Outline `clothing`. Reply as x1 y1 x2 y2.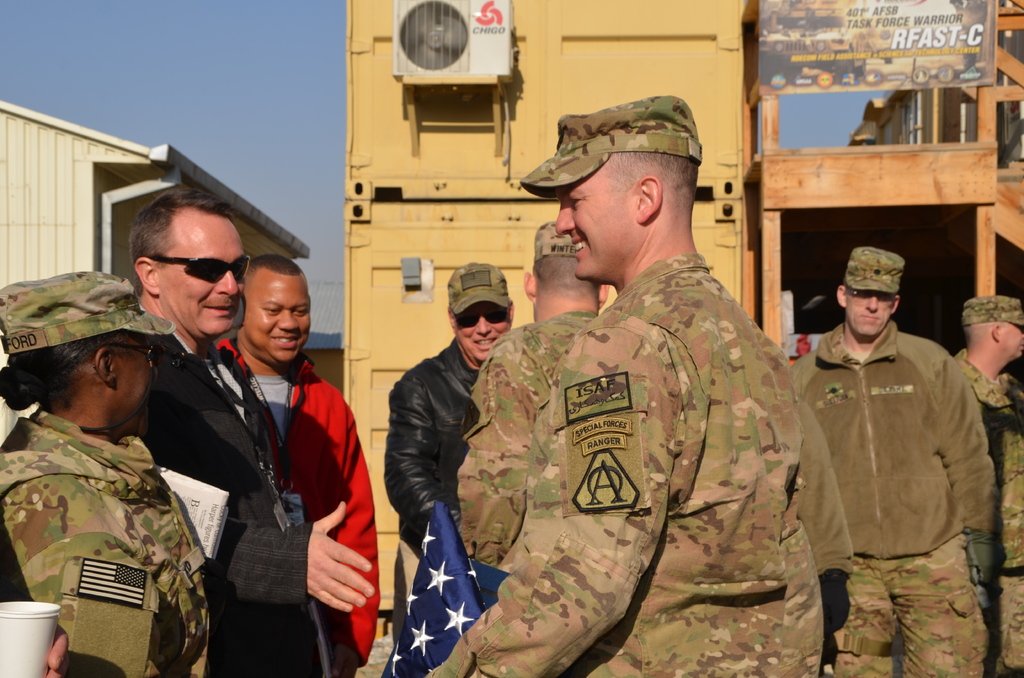
964 293 1023 325.
